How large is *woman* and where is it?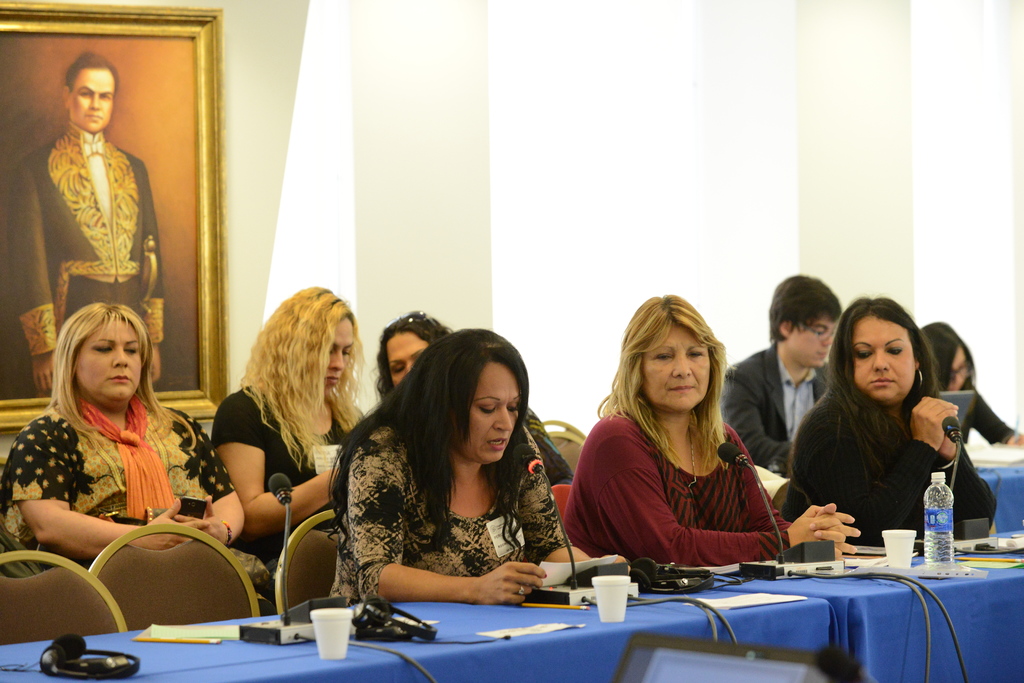
Bounding box: [left=793, top=303, right=986, bottom=533].
